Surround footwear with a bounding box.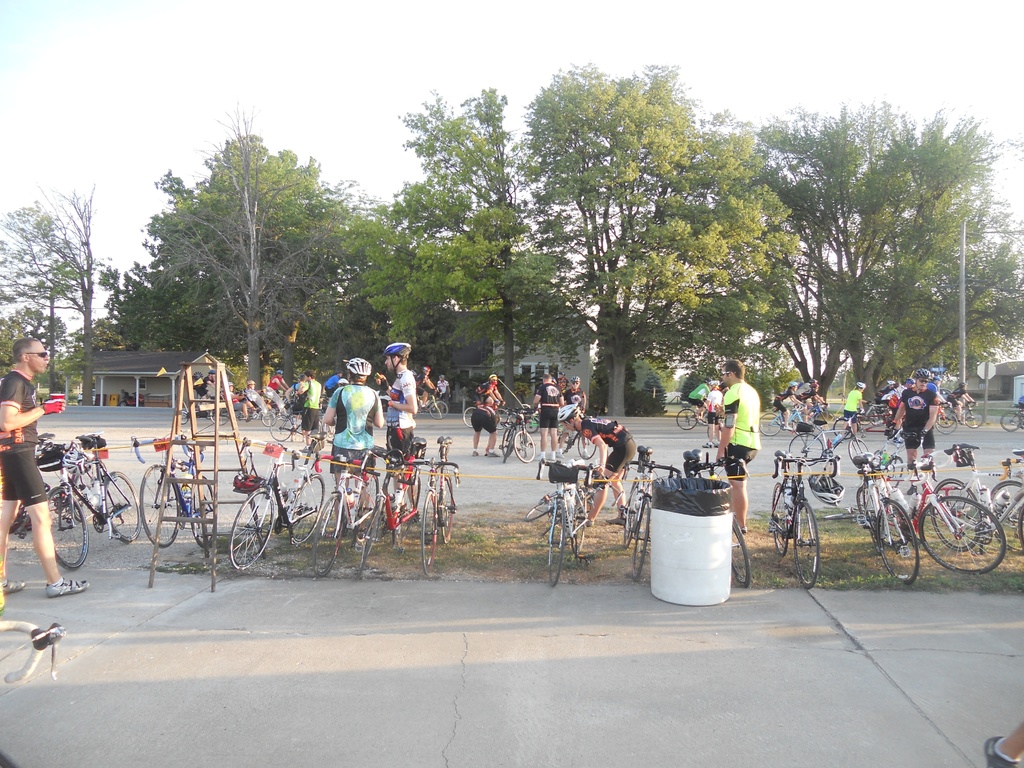
Rect(485, 452, 498, 463).
